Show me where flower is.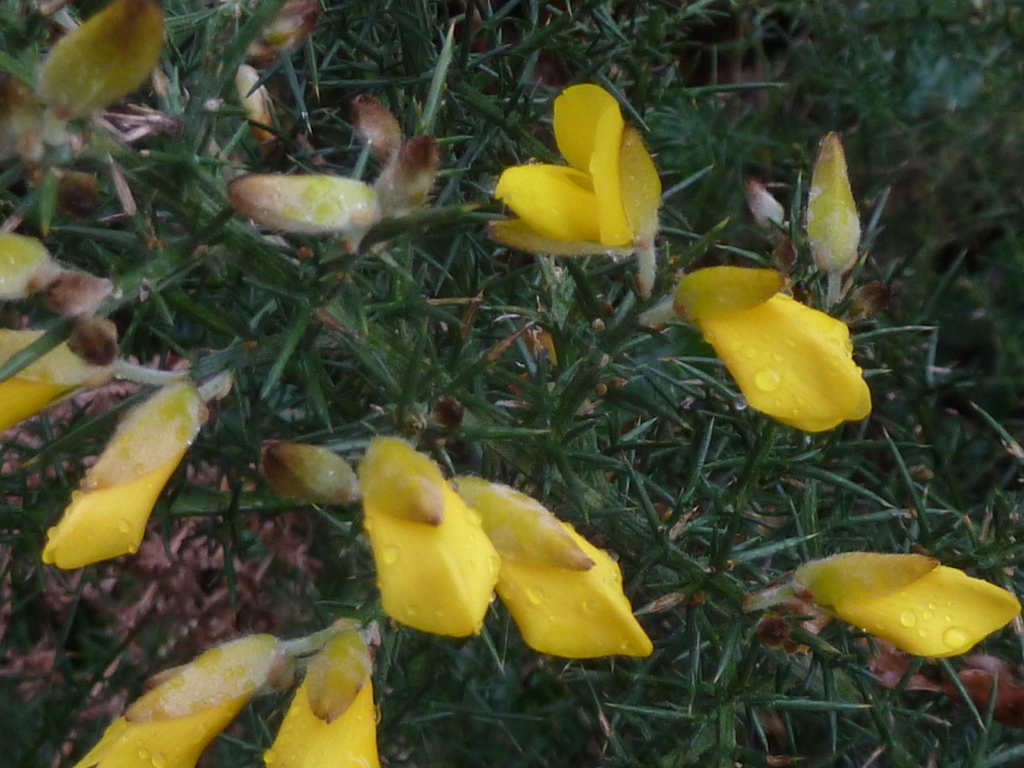
flower is at 445 481 653 658.
